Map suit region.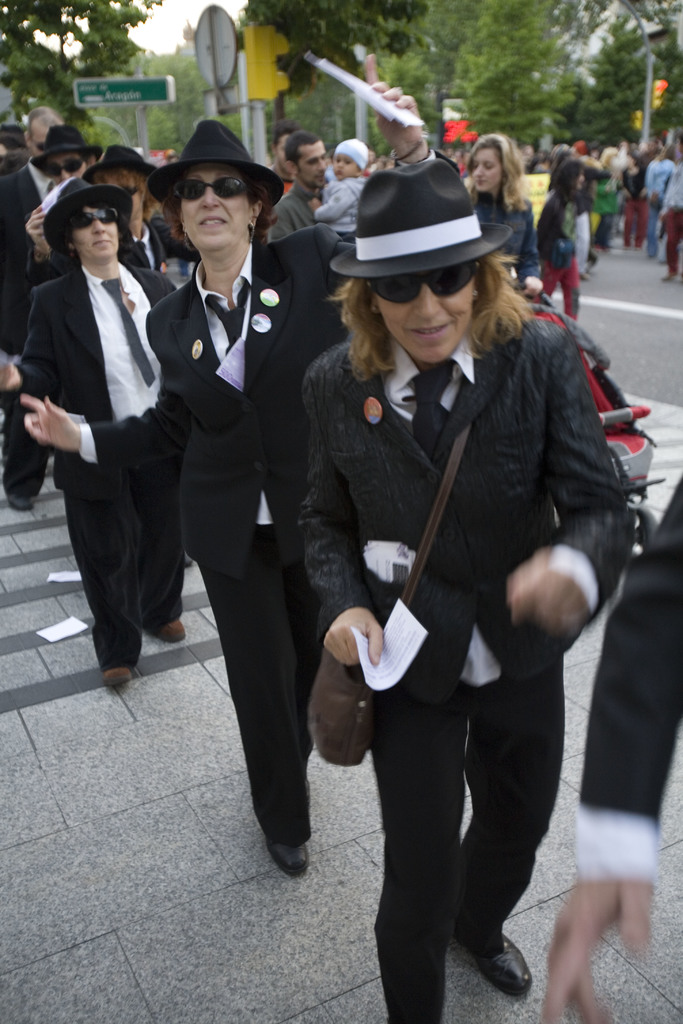
Mapped to {"x1": 78, "y1": 150, "x2": 461, "y2": 847}.
